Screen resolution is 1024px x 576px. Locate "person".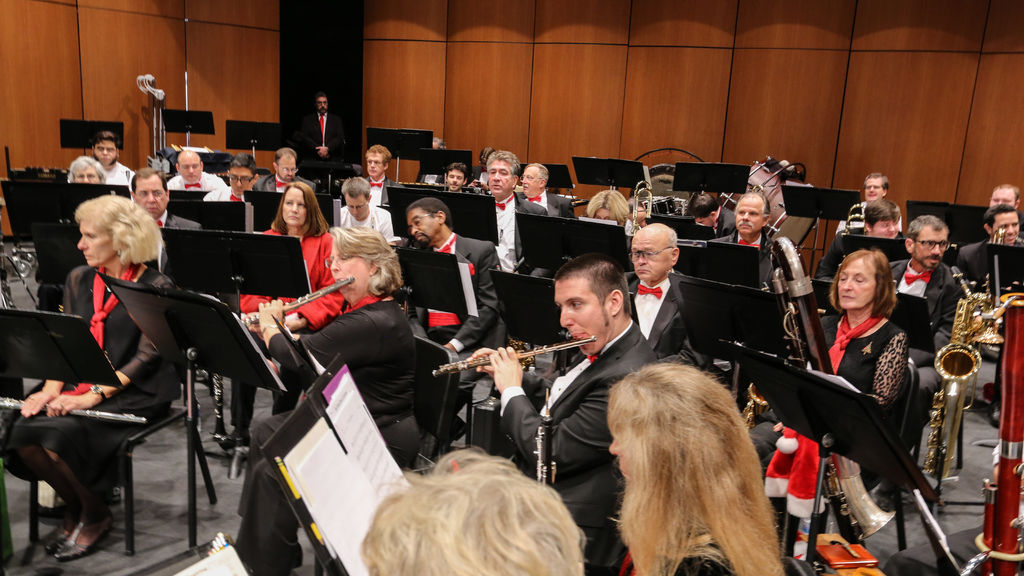
(508,155,582,223).
